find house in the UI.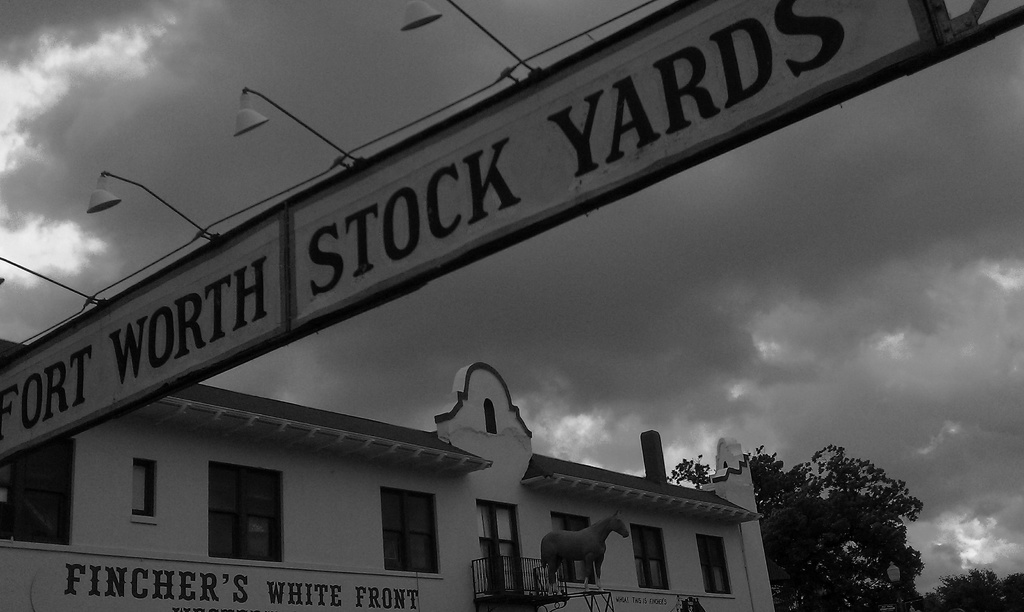
UI element at 80,346,778,606.
